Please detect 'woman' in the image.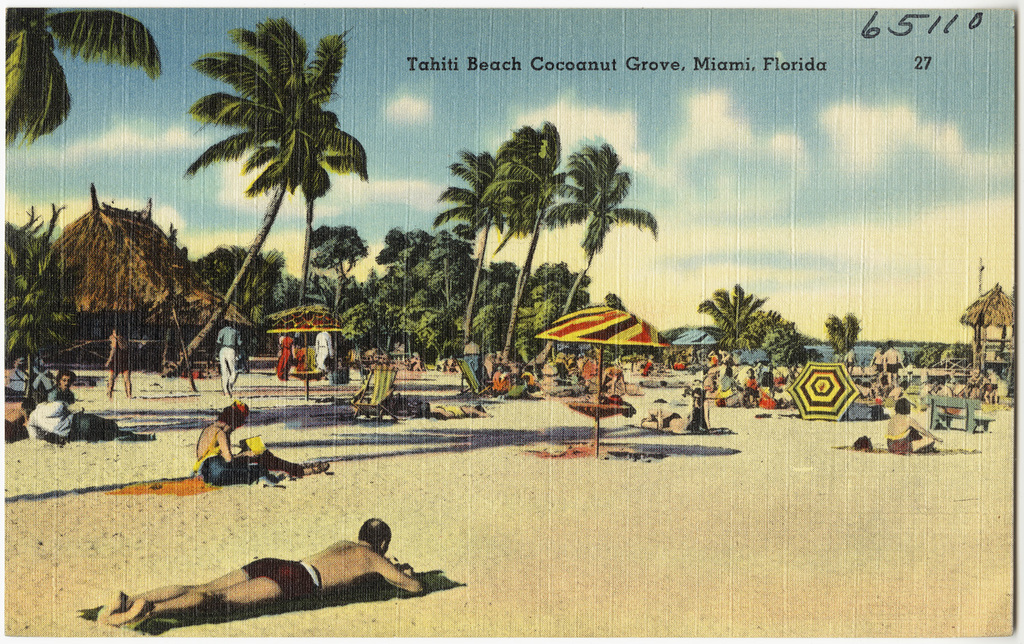
rect(137, 518, 423, 628).
